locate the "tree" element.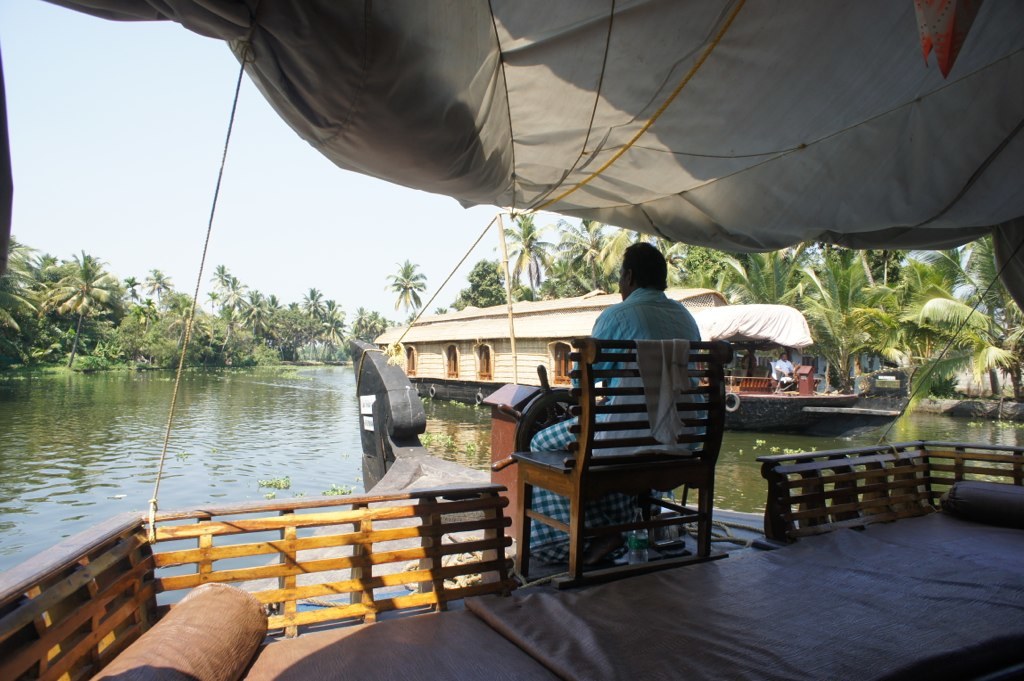
Element bbox: <bbox>34, 244, 114, 369</bbox>.
